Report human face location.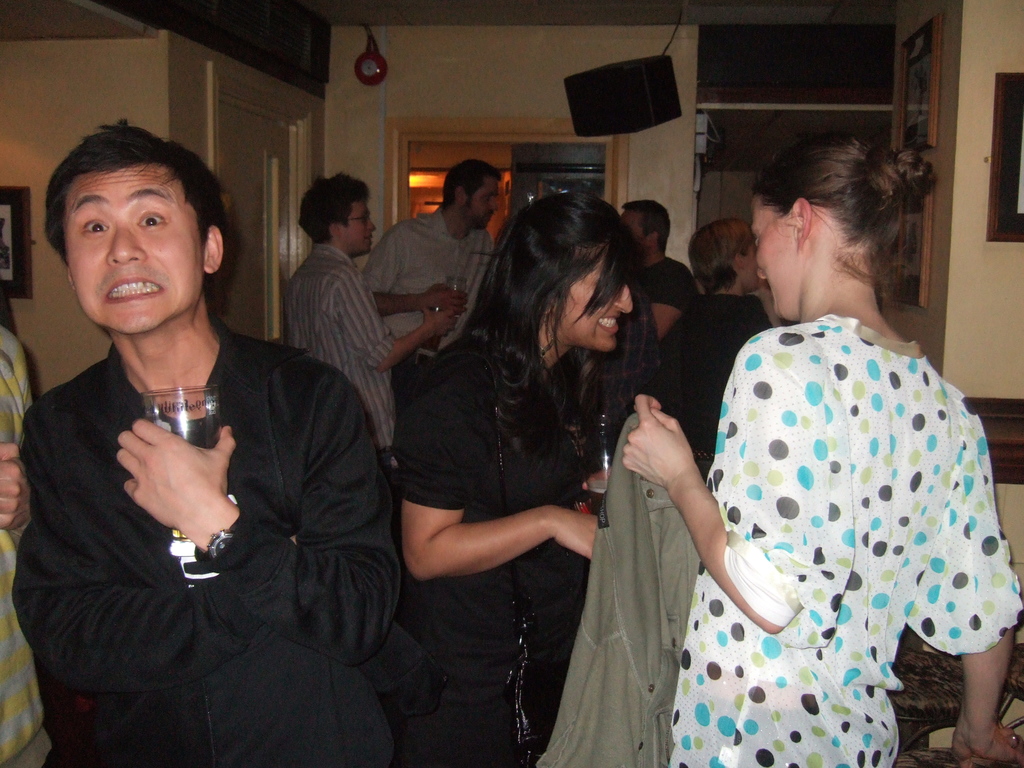
Report: <box>72,170,200,340</box>.
